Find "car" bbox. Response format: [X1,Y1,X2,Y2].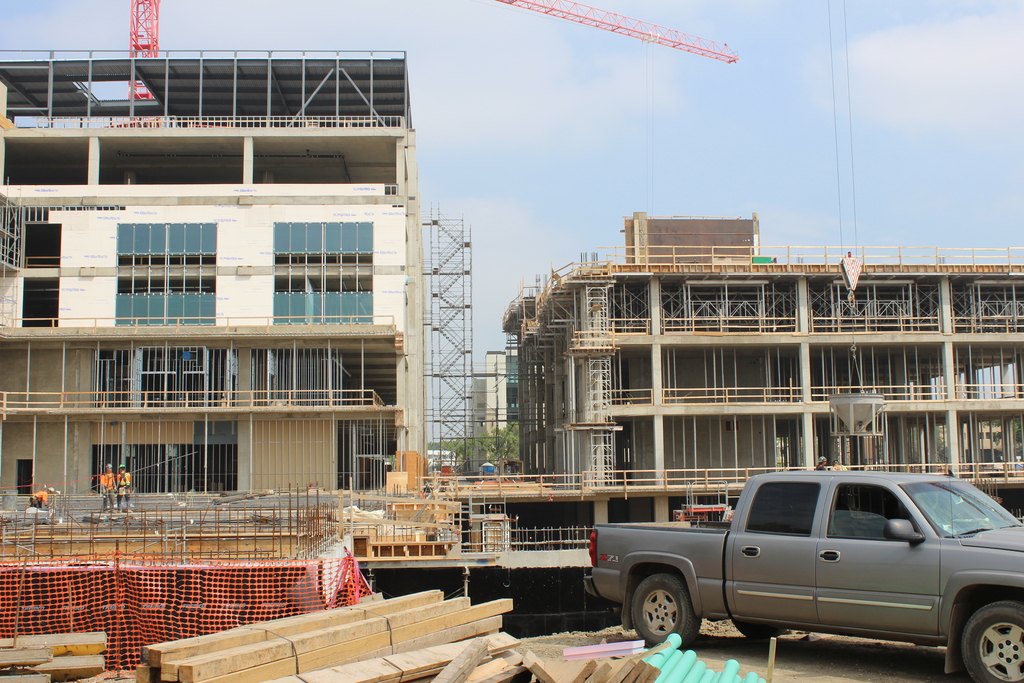
[654,466,1008,671].
